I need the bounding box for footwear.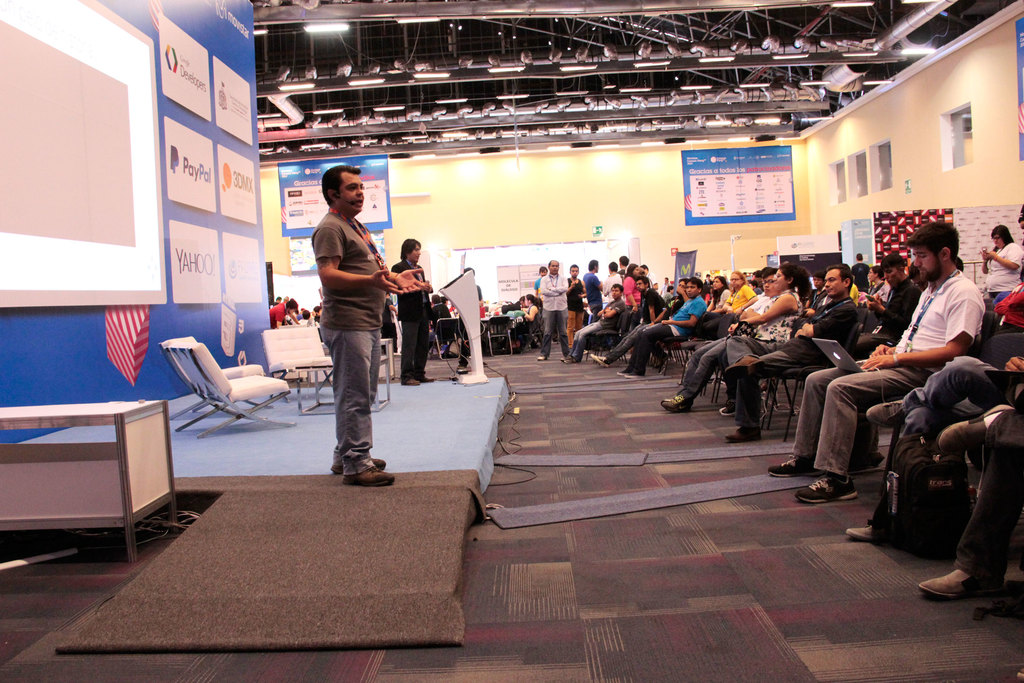
Here it is: rect(328, 453, 384, 472).
